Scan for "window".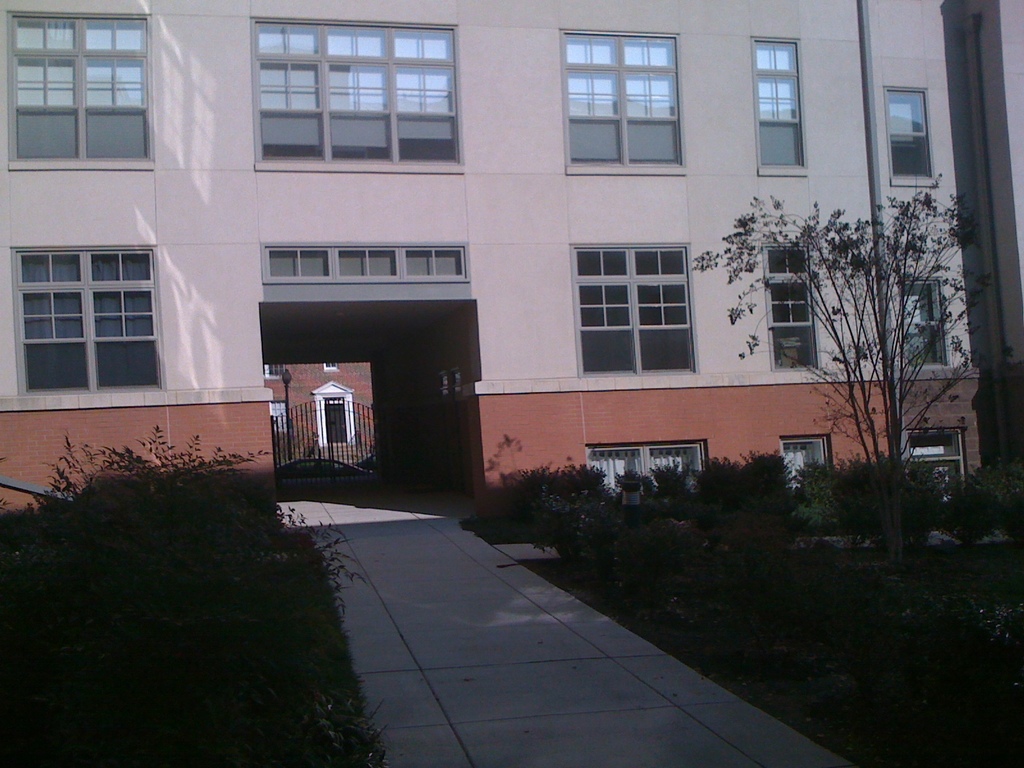
Scan result: l=759, t=244, r=817, b=369.
